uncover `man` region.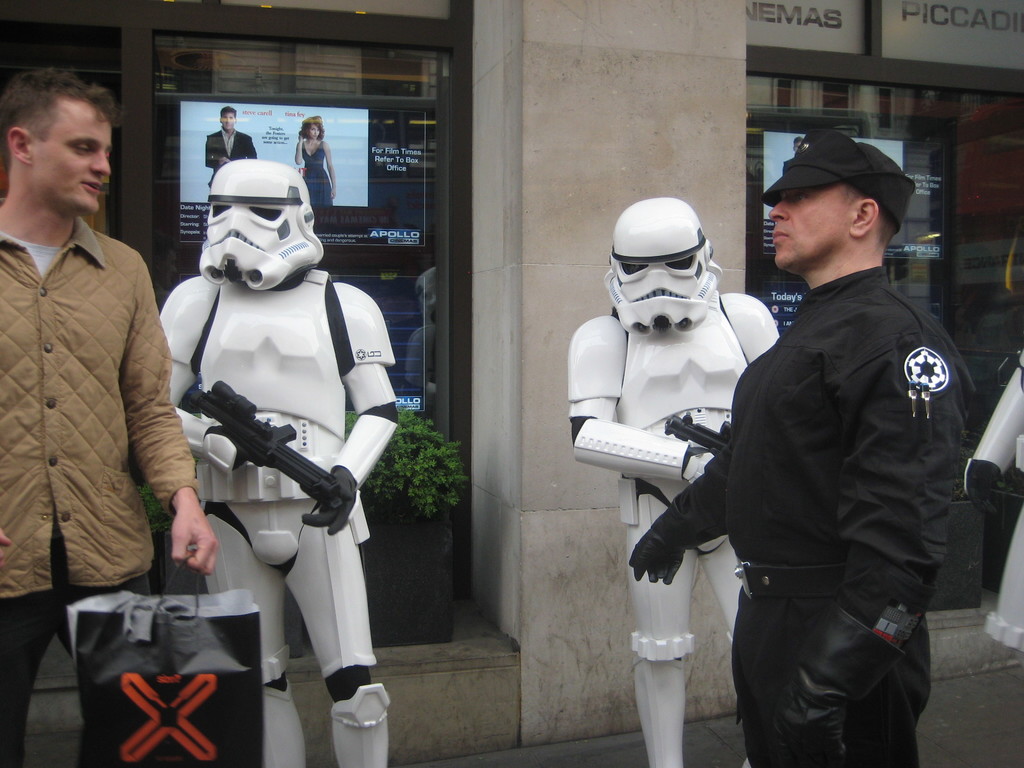
Uncovered: x1=202 y1=105 x2=257 y2=190.
